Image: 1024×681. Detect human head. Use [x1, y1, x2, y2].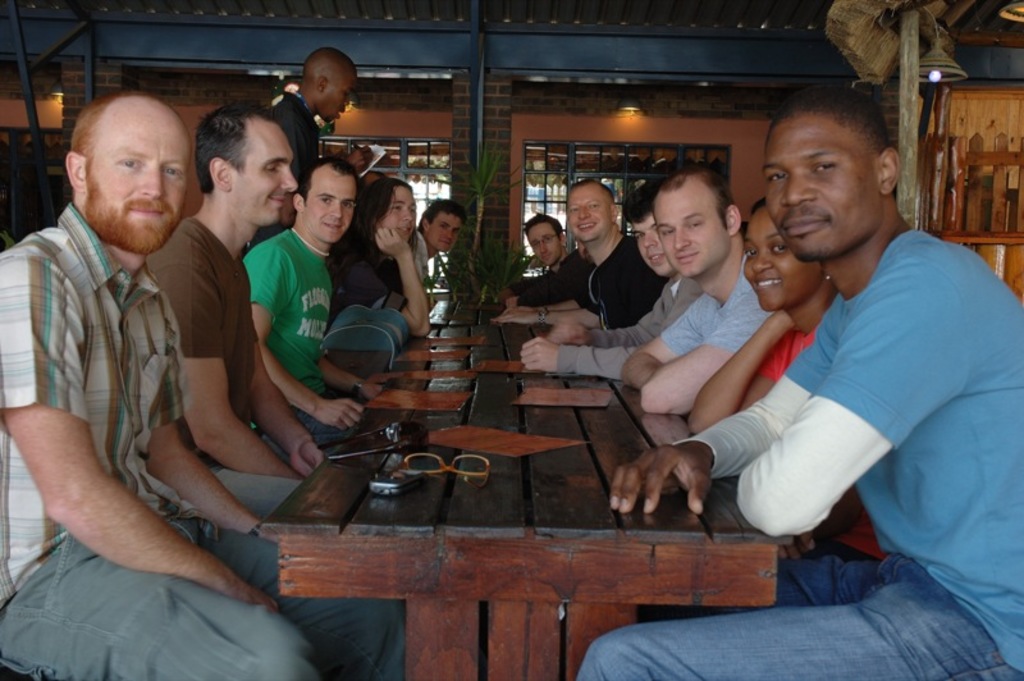
[195, 104, 297, 233].
